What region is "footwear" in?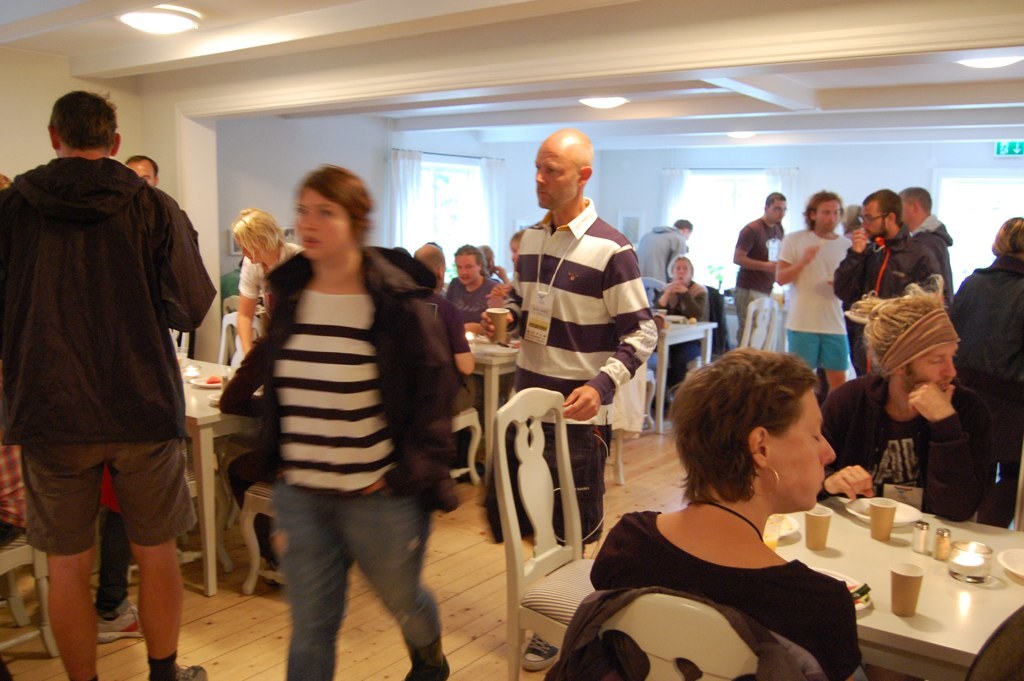
(x1=173, y1=660, x2=207, y2=680).
